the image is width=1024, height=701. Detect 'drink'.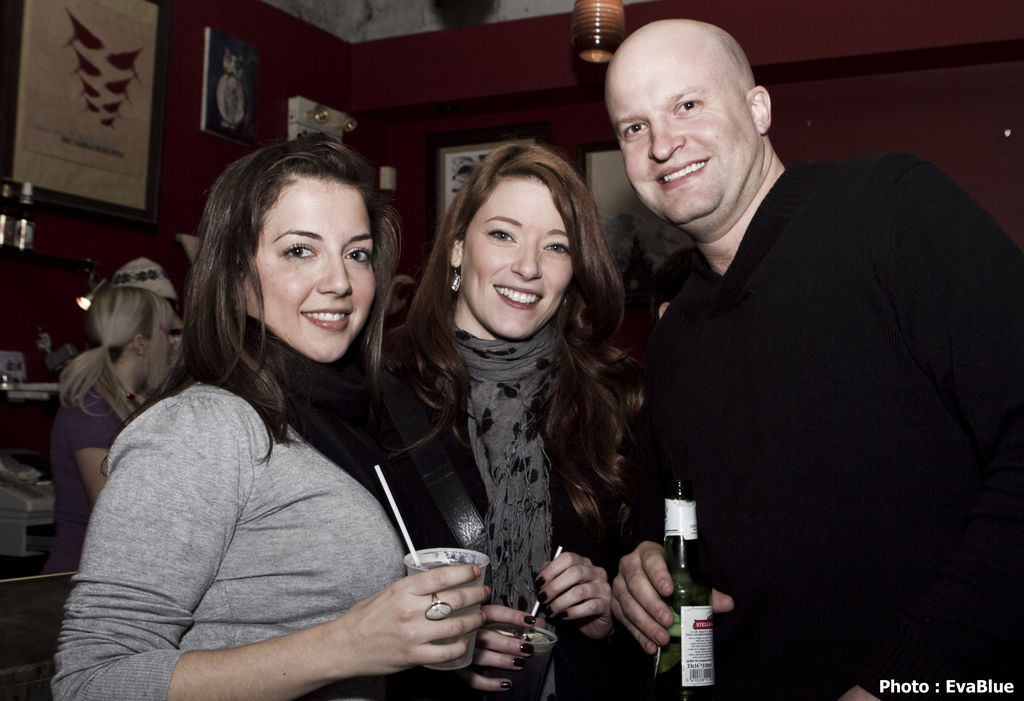
Detection: (x1=403, y1=562, x2=484, y2=671).
